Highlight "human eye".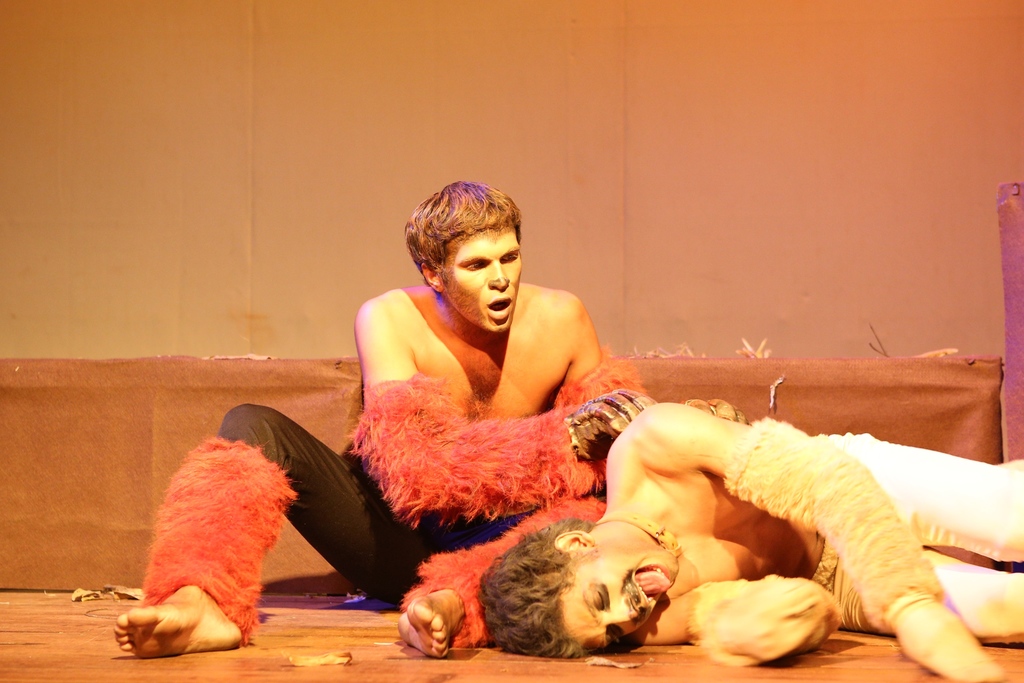
Highlighted region: region(499, 254, 517, 263).
